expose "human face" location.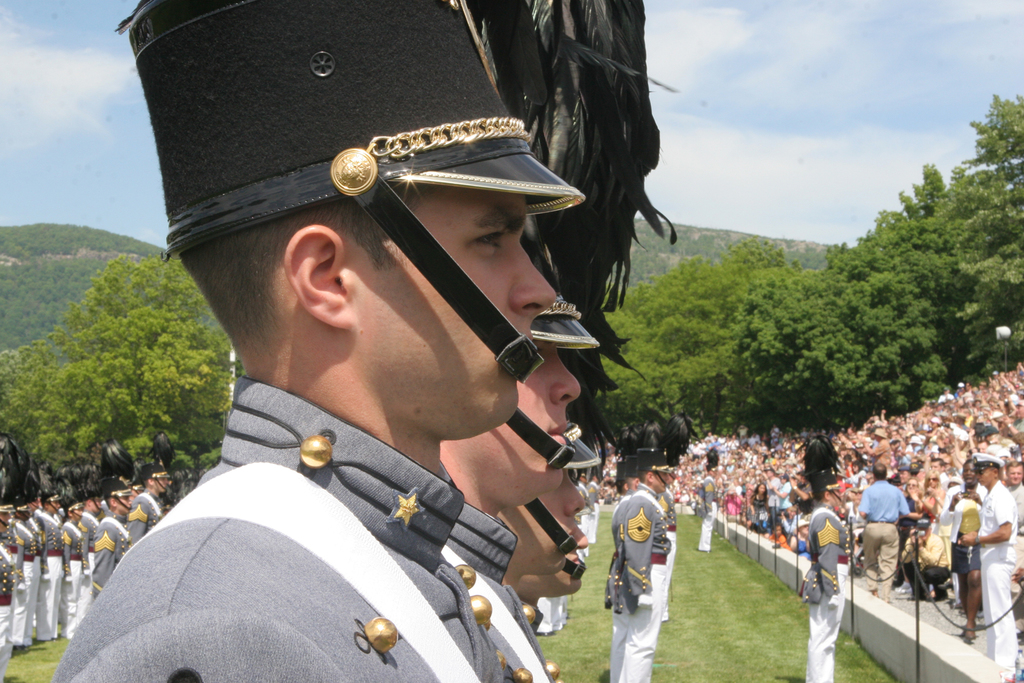
Exposed at region(47, 501, 58, 513).
